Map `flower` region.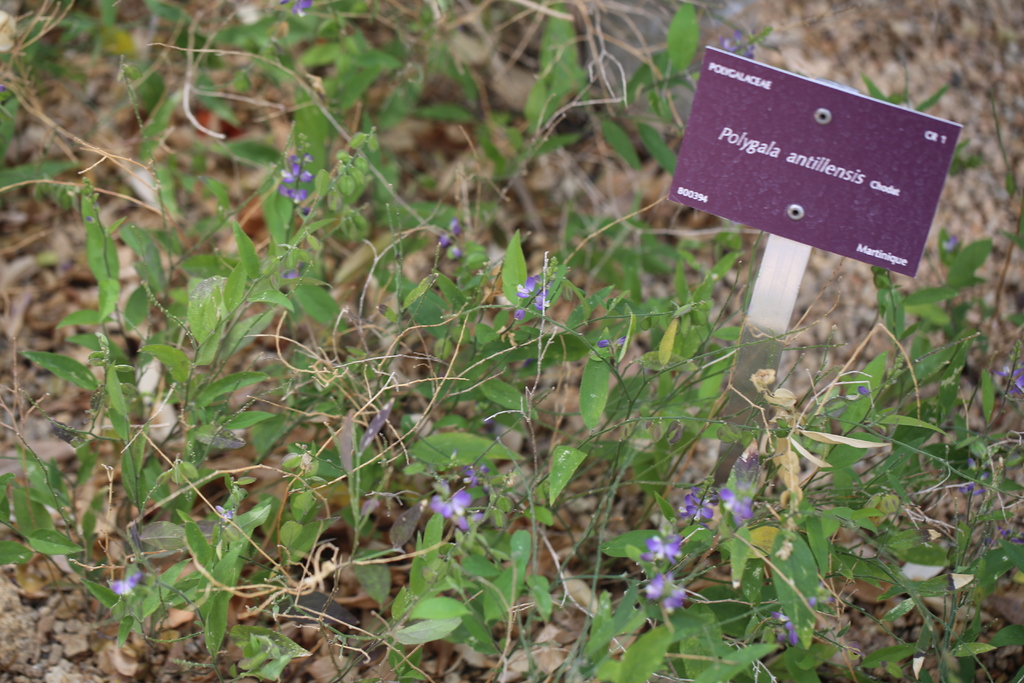
Mapped to <bbox>775, 609, 826, 651</bbox>.
